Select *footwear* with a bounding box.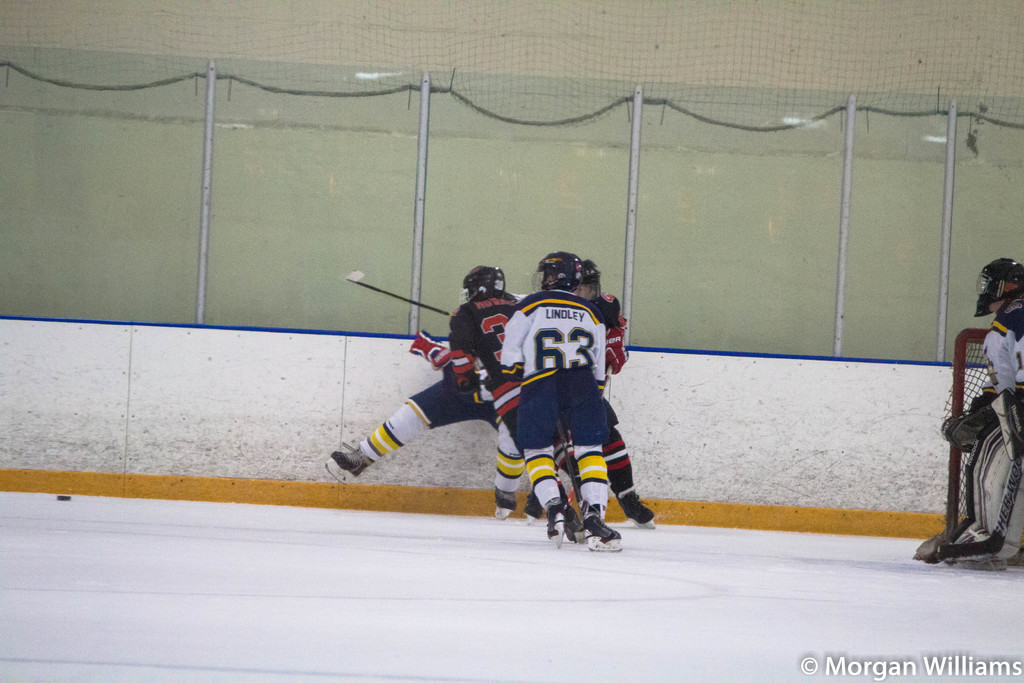
BBox(332, 443, 371, 475).
